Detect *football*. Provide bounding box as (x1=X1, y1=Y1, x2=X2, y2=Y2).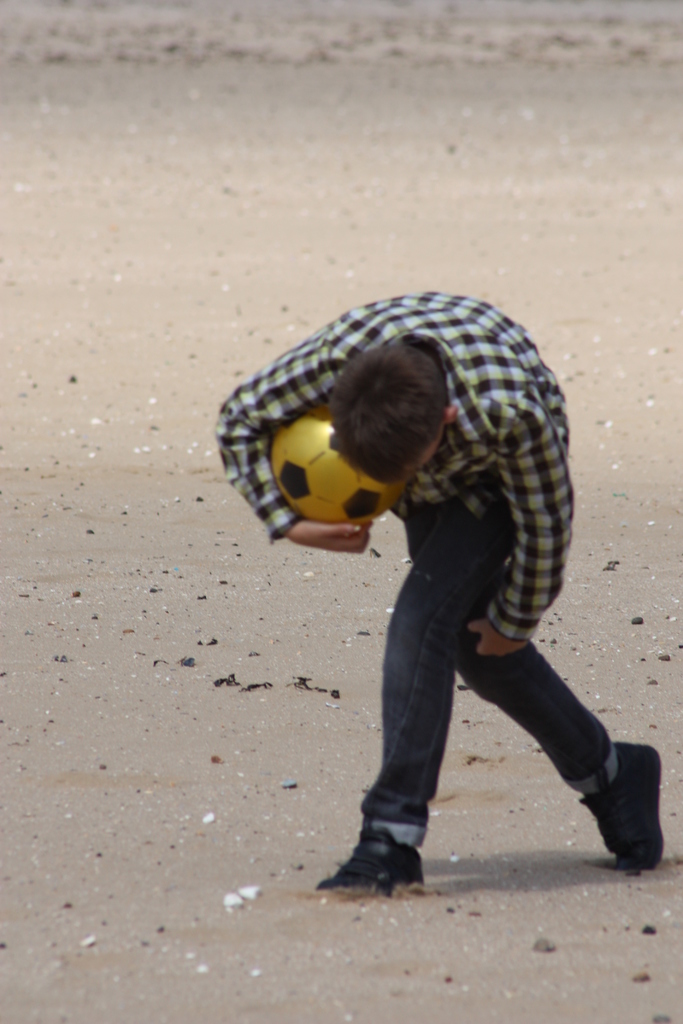
(x1=266, y1=398, x2=406, y2=527).
